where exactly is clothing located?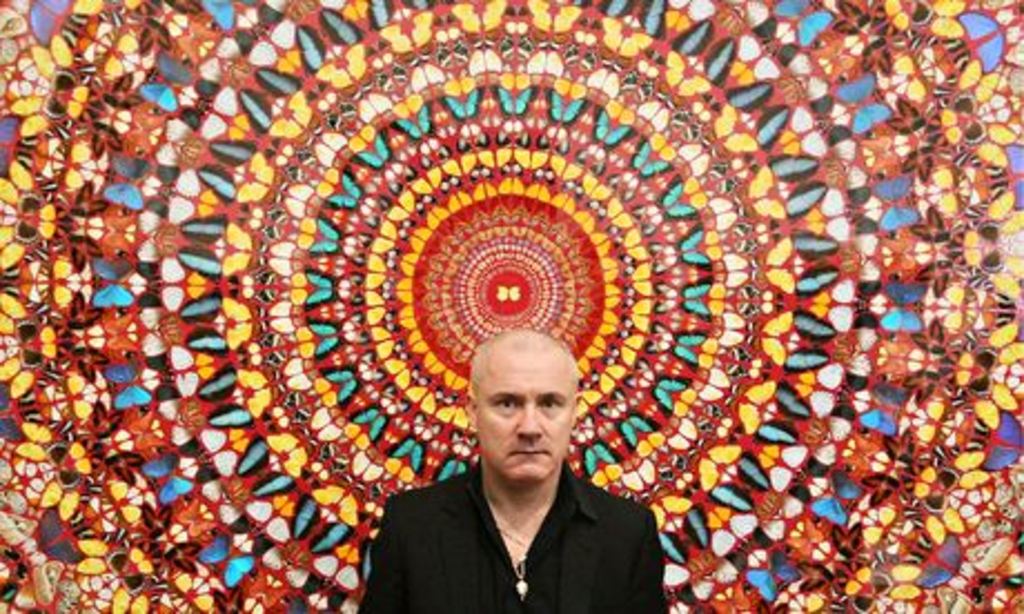
Its bounding box is {"left": 356, "top": 458, "right": 672, "bottom": 605}.
